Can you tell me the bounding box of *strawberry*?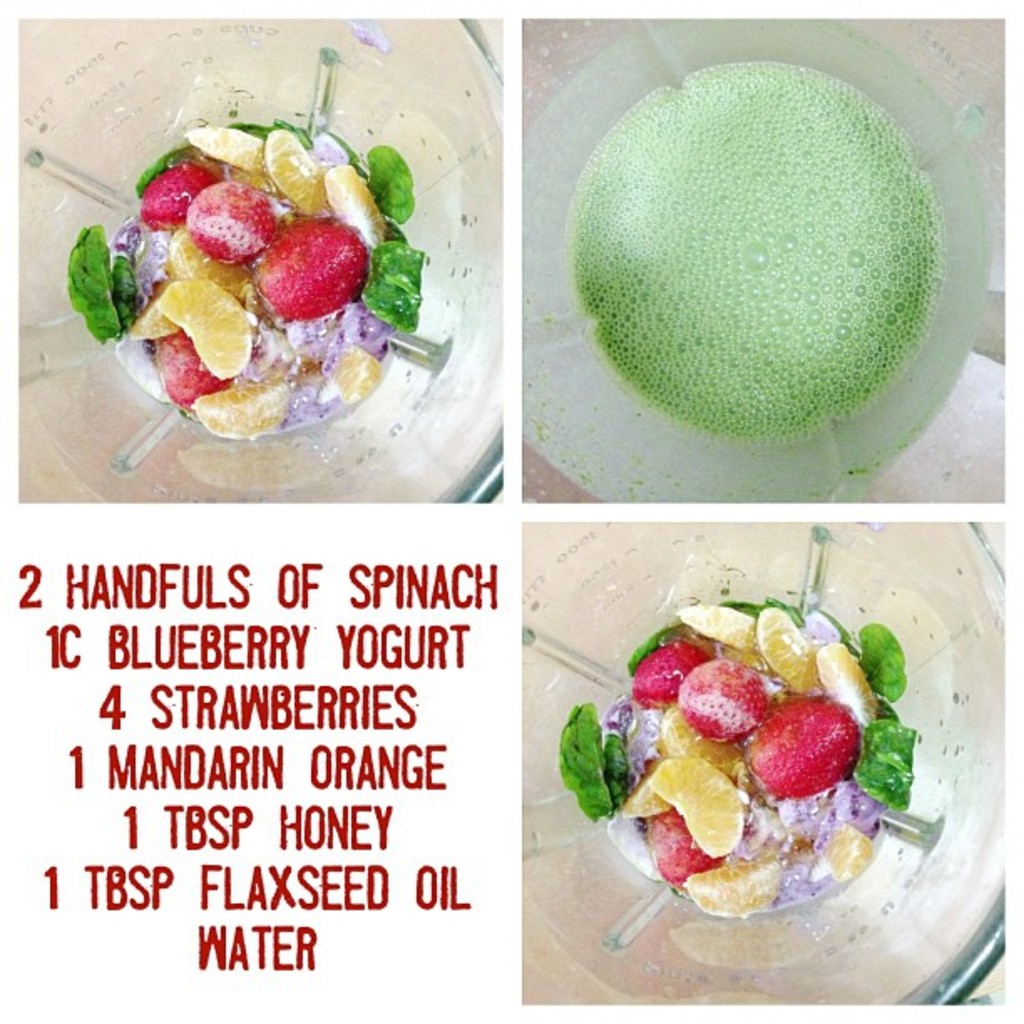
{"left": 637, "top": 639, "right": 713, "bottom": 714}.
